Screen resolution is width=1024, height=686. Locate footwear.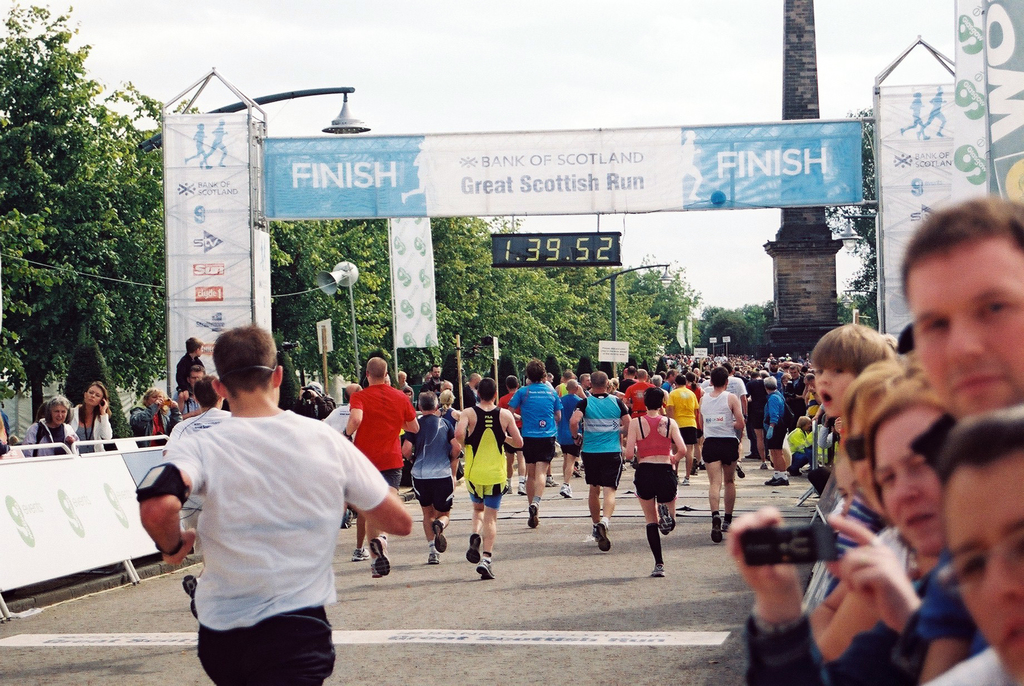
bbox=(693, 461, 701, 477).
